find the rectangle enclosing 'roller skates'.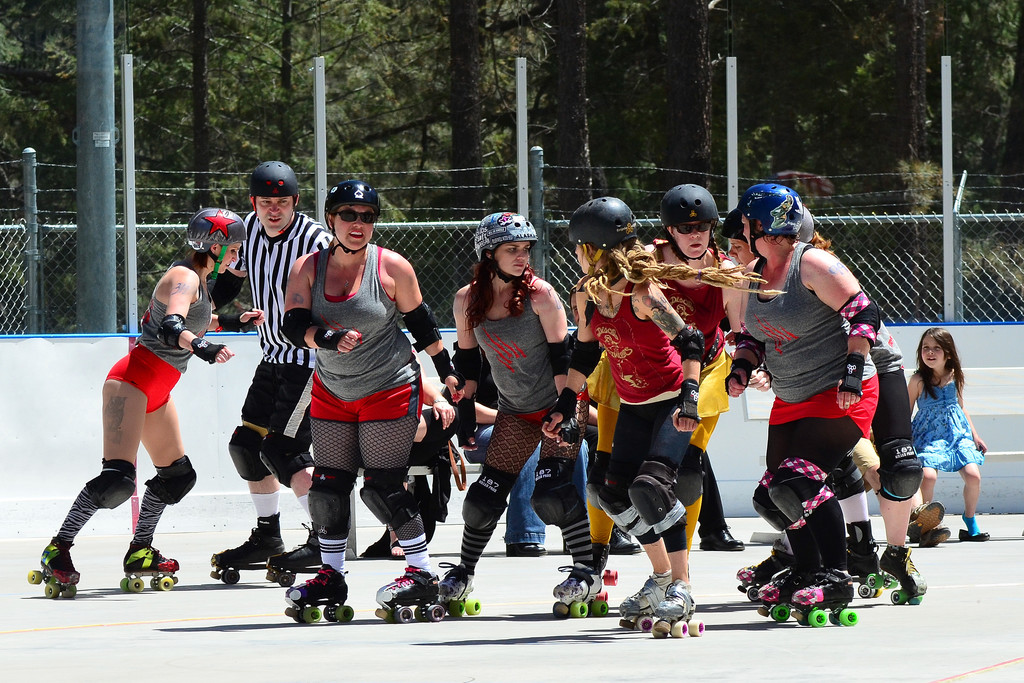
pyautogui.locateOnScreen(863, 545, 925, 604).
